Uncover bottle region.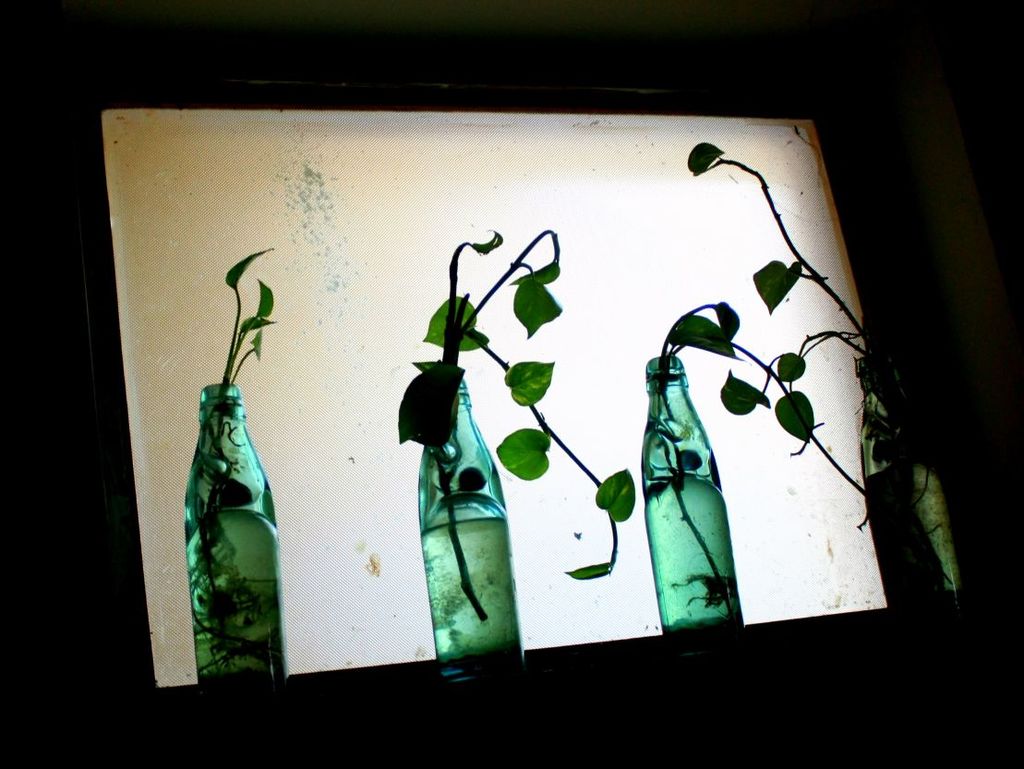
Uncovered: (left=638, top=355, right=741, bottom=651).
